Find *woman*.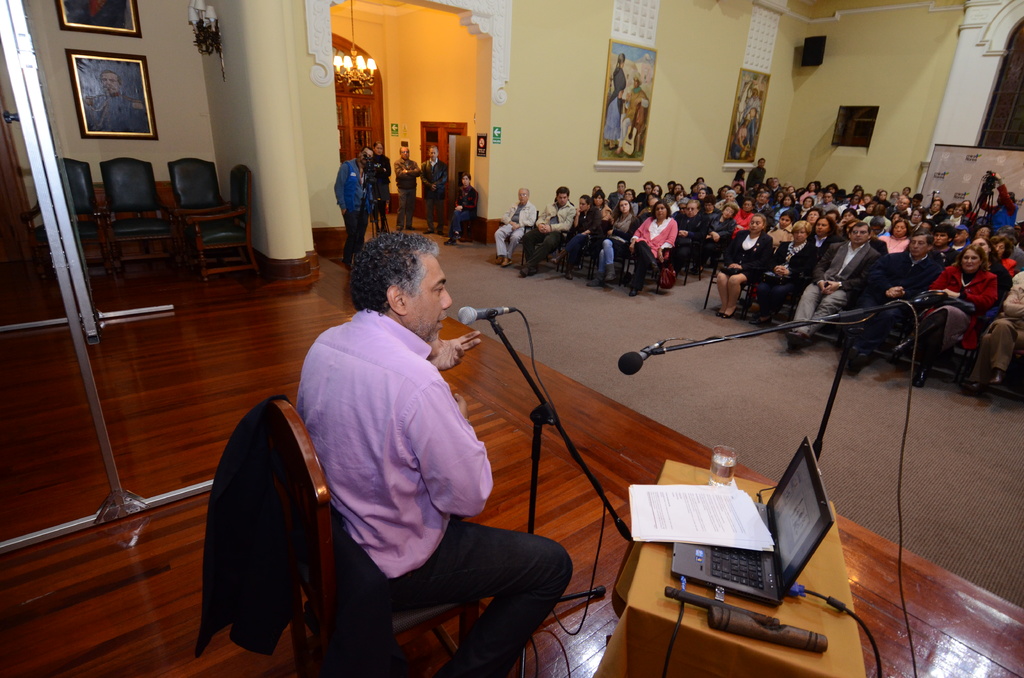
{"left": 963, "top": 197, "right": 975, "bottom": 227}.
